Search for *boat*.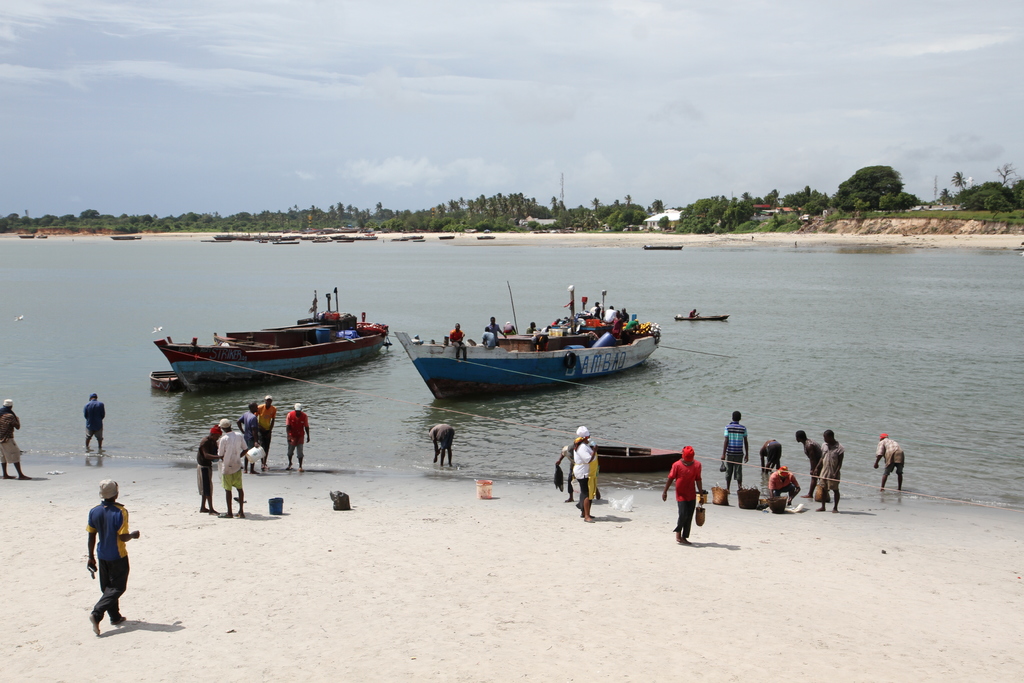
Found at [646, 242, 680, 245].
